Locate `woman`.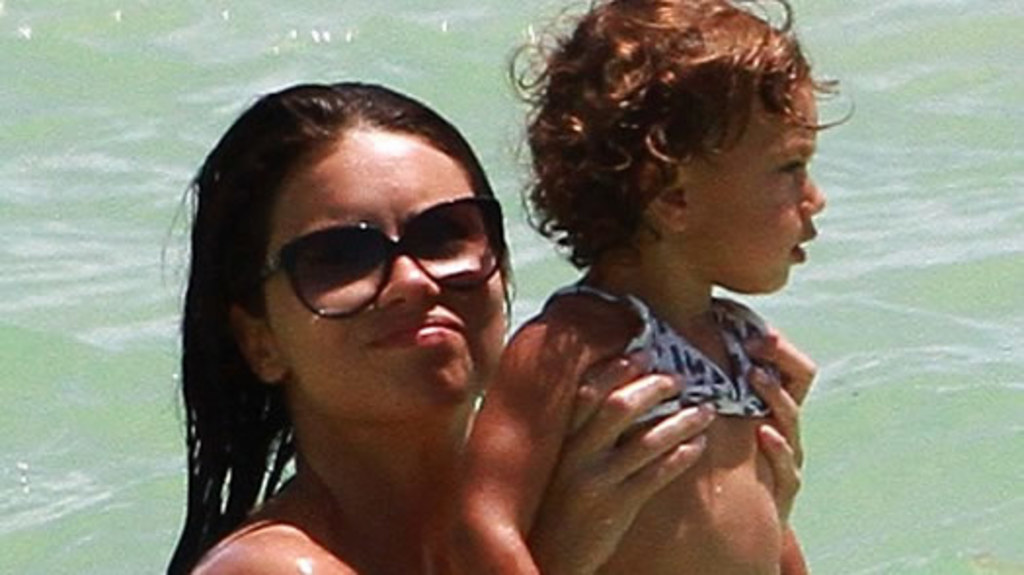
Bounding box: region(162, 78, 821, 573).
